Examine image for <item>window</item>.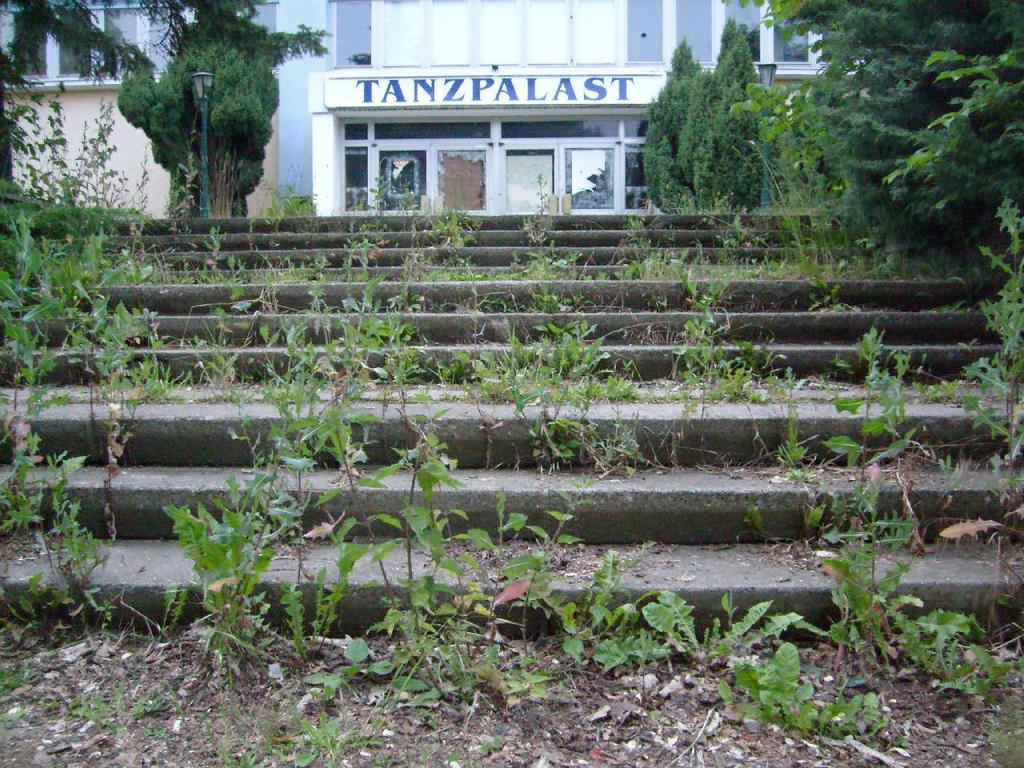
Examination result: {"left": 375, "top": 113, "right": 649, "bottom": 145}.
